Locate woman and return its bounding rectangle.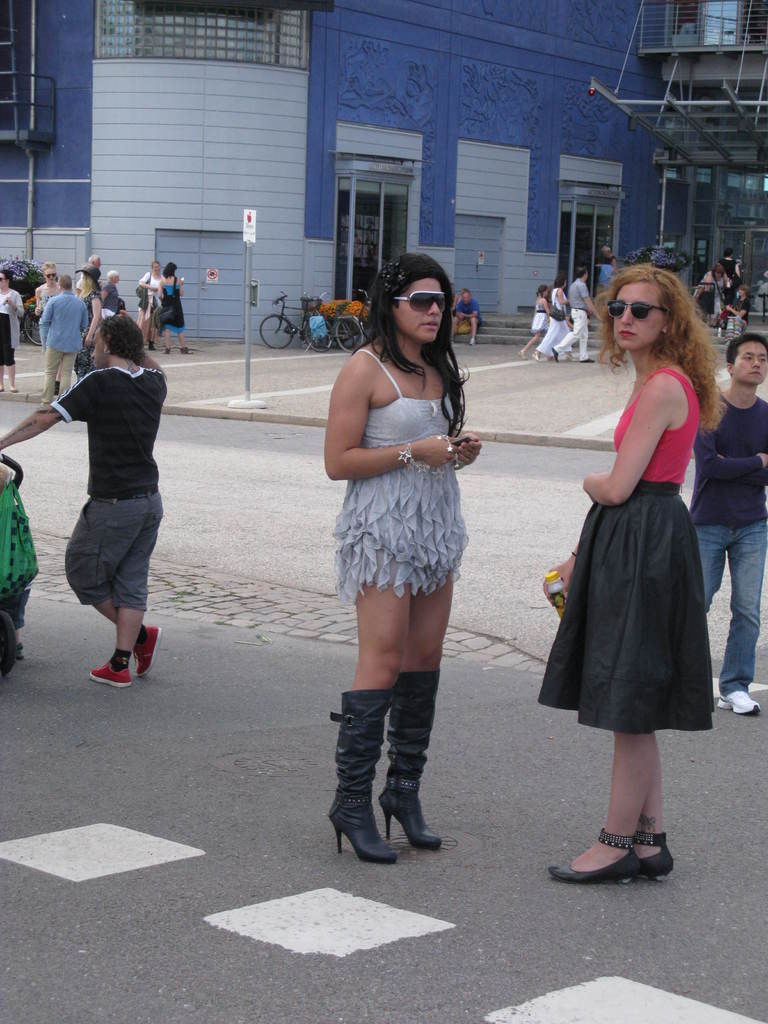
pyautogui.locateOnScreen(699, 263, 730, 329).
